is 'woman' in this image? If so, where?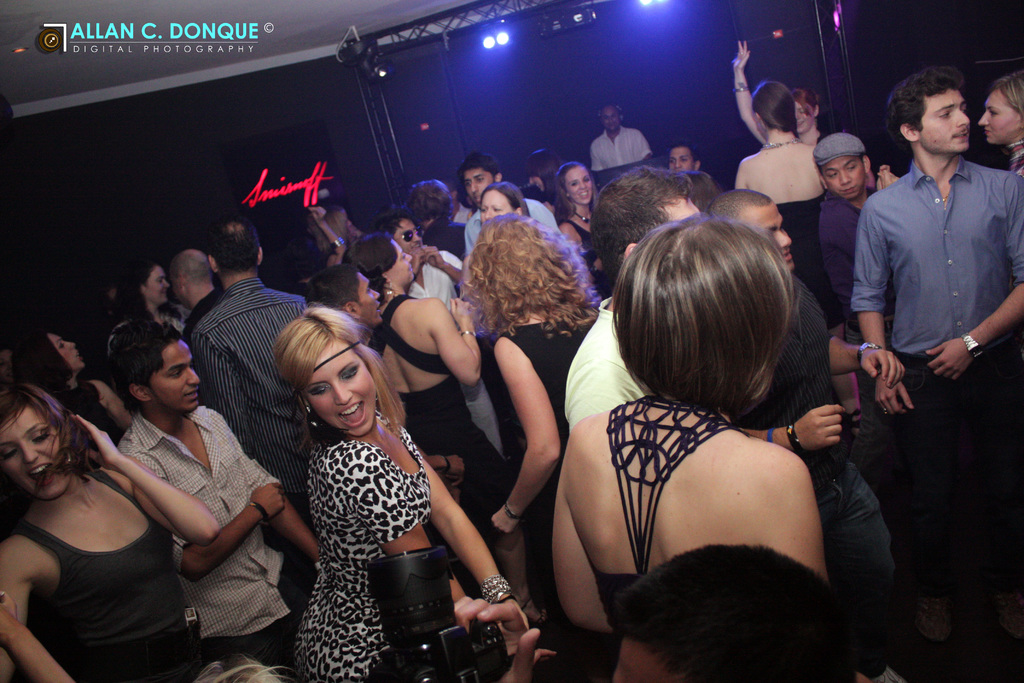
Yes, at BBox(461, 181, 536, 304).
